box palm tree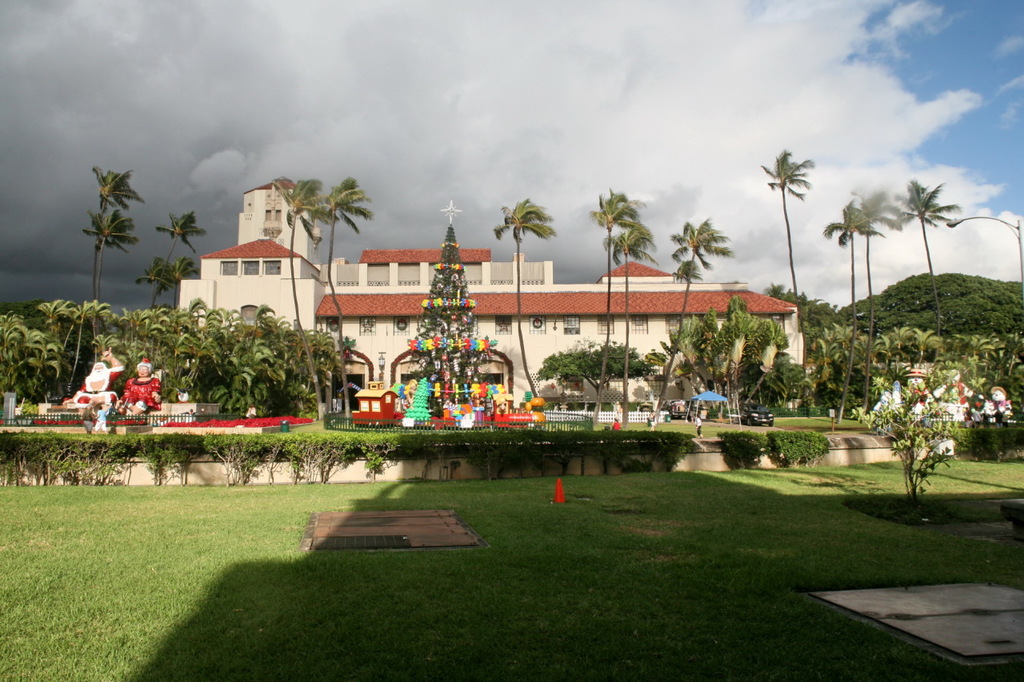
(x1=479, y1=196, x2=558, y2=419)
